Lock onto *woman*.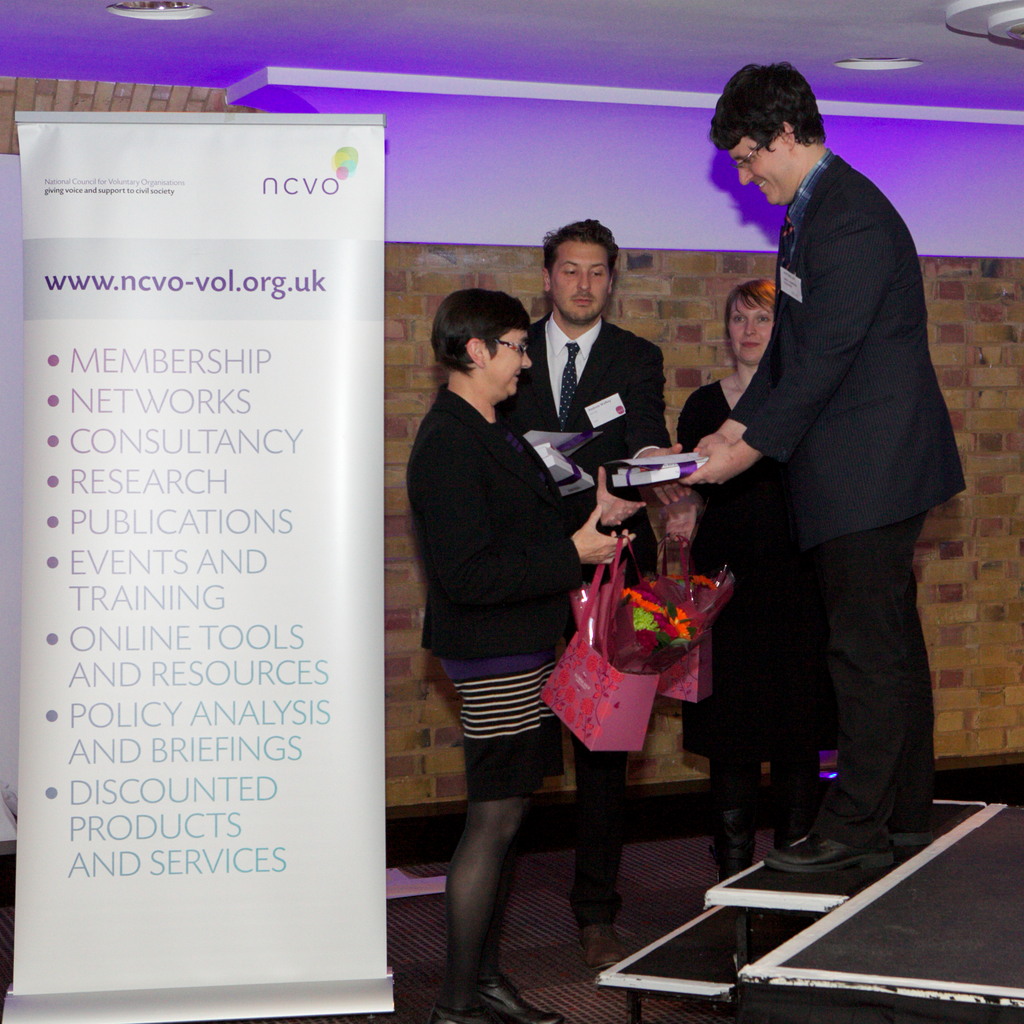
Locked: <region>675, 271, 829, 887</region>.
